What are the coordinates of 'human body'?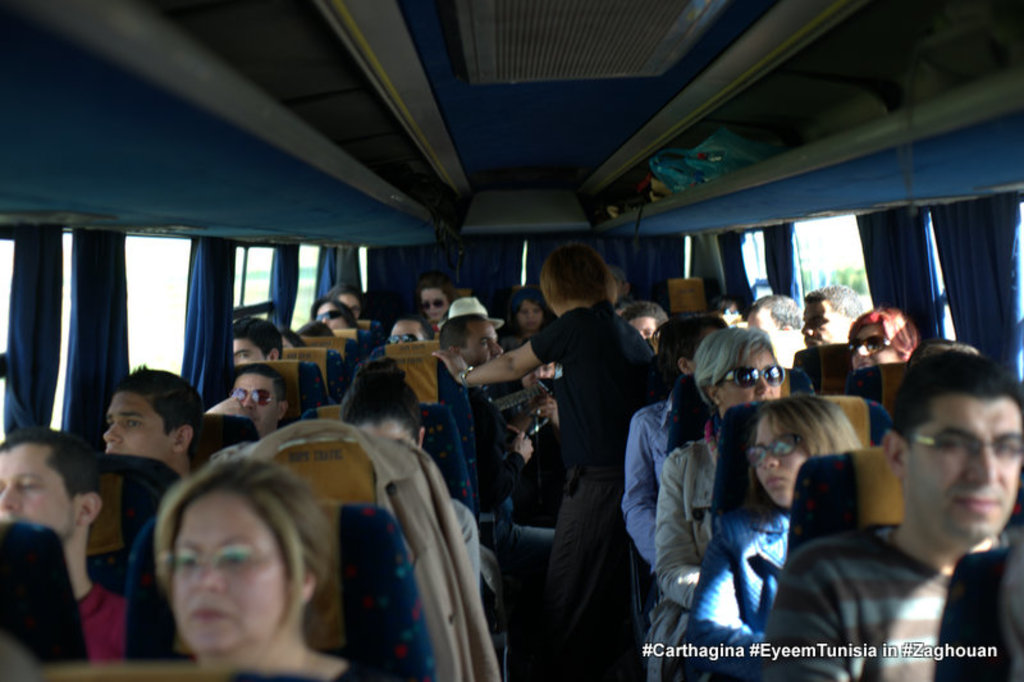
(332, 282, 376, 316).
